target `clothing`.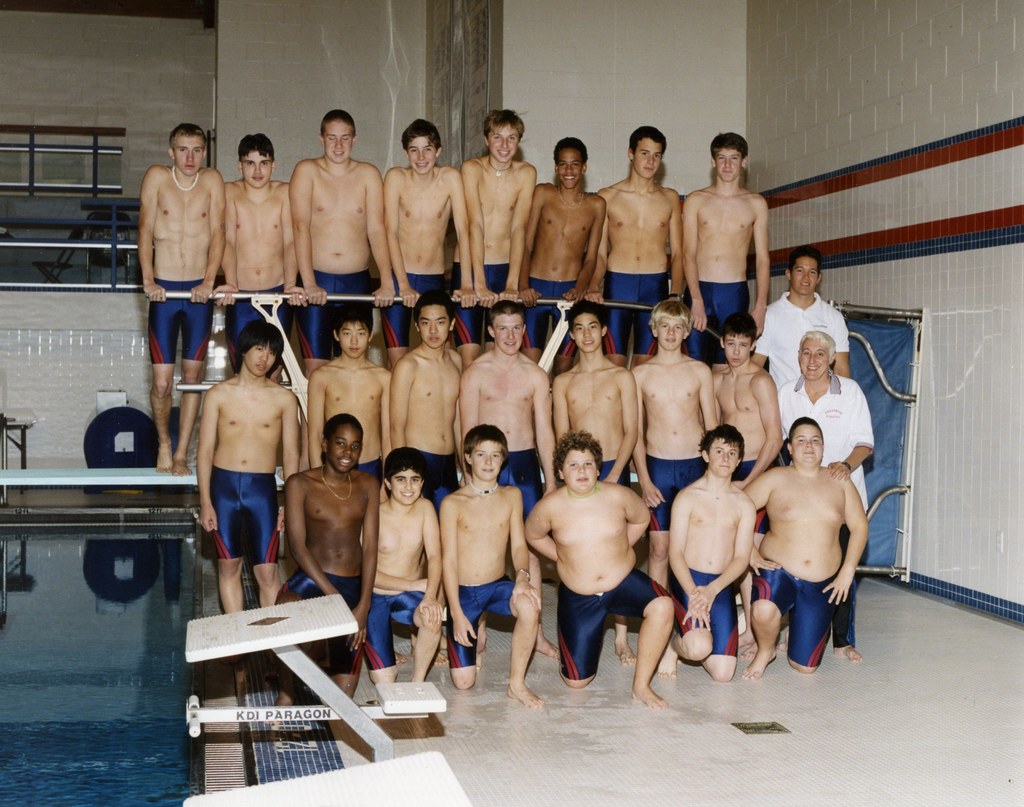
Target region: box(602, 273, 666, 360).
